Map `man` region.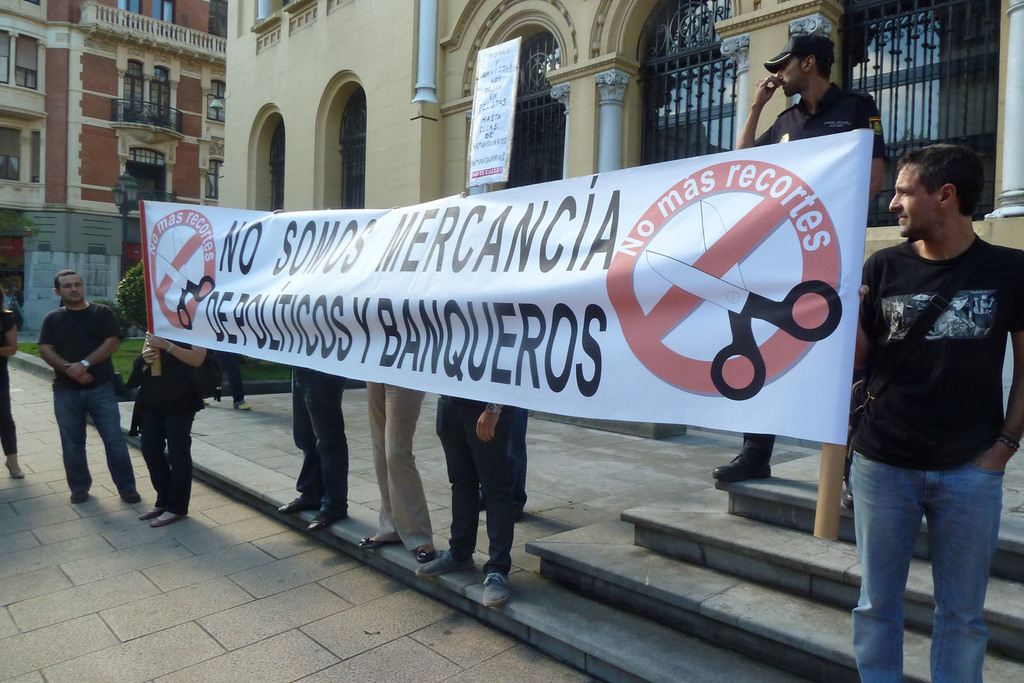
Mapped to [x1=356, y1=380, x2=439, y2=561].
